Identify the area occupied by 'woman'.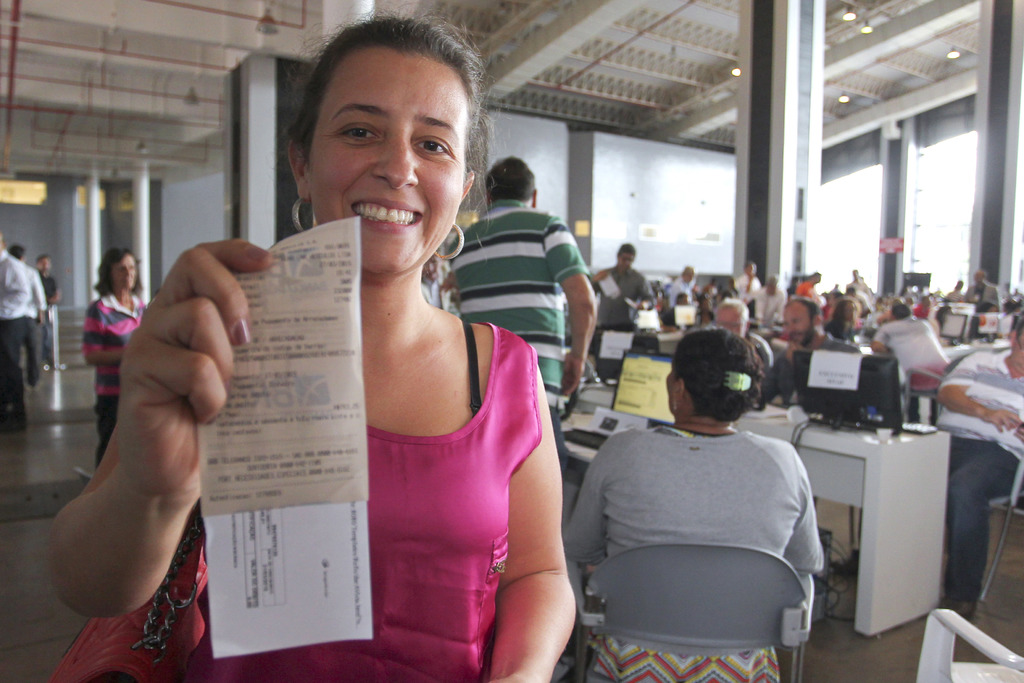
Area: box=[30, 1, 584, 682].
